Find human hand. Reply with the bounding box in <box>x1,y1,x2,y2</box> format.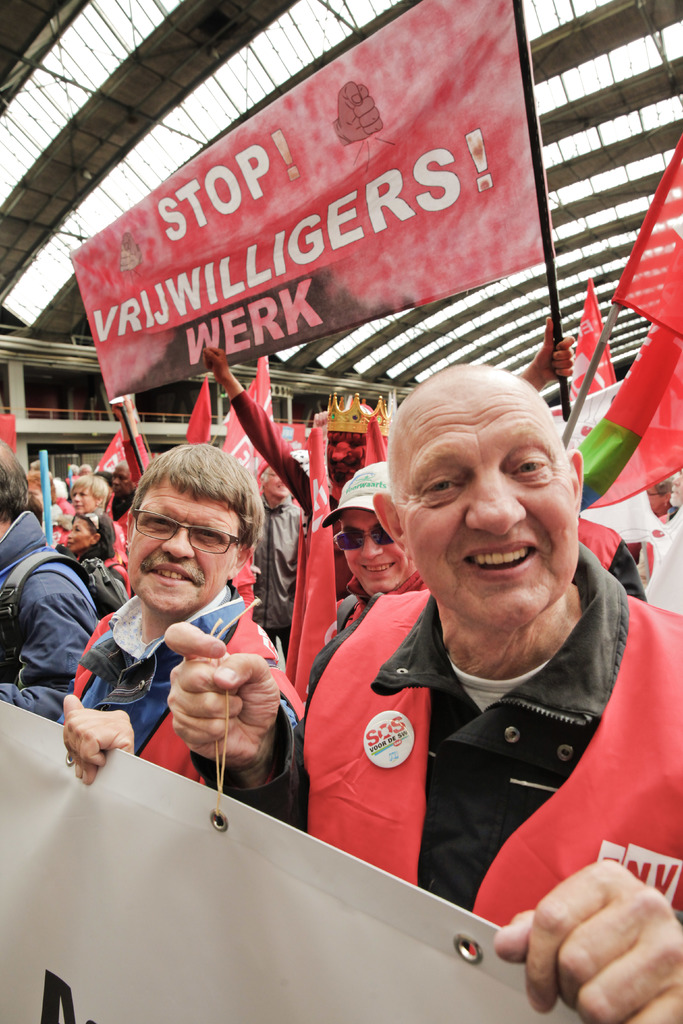
<box>62,694,135,785</box>.
